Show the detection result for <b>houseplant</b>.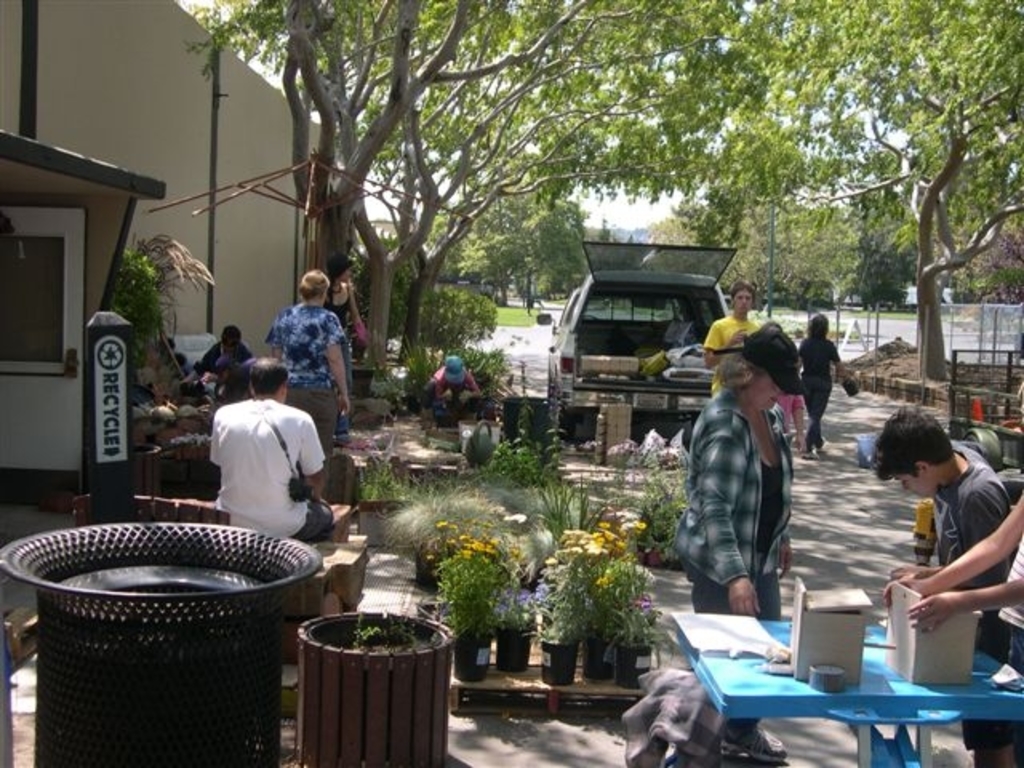
x1=349, y1=427, x2=421, y2=550.
